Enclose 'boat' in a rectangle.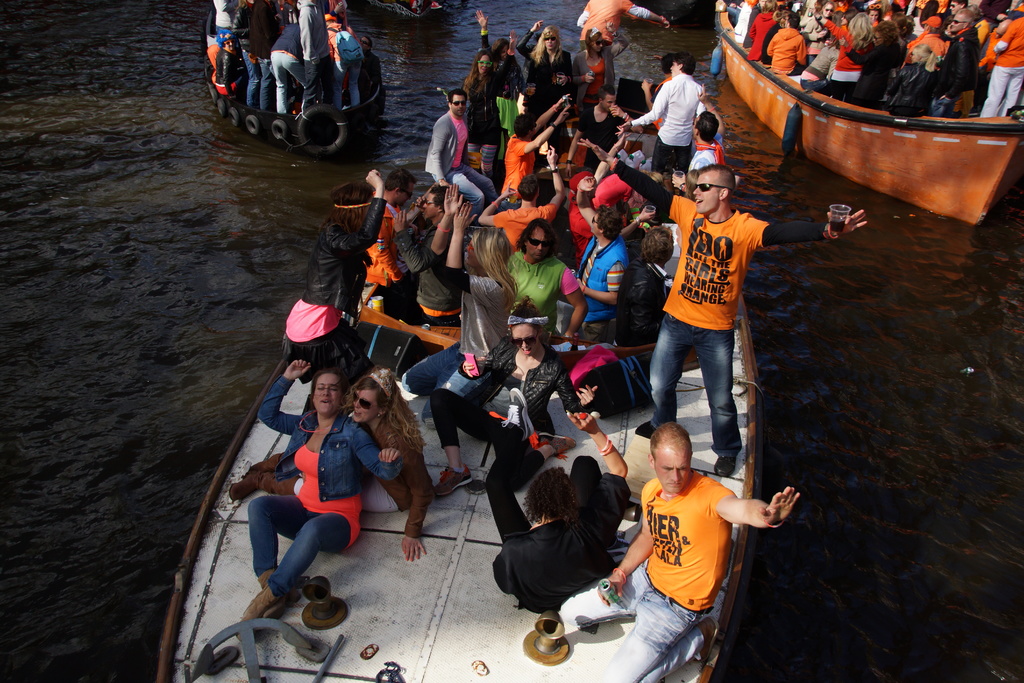
x1=703 y1=13 x2=1018 y2=215.
